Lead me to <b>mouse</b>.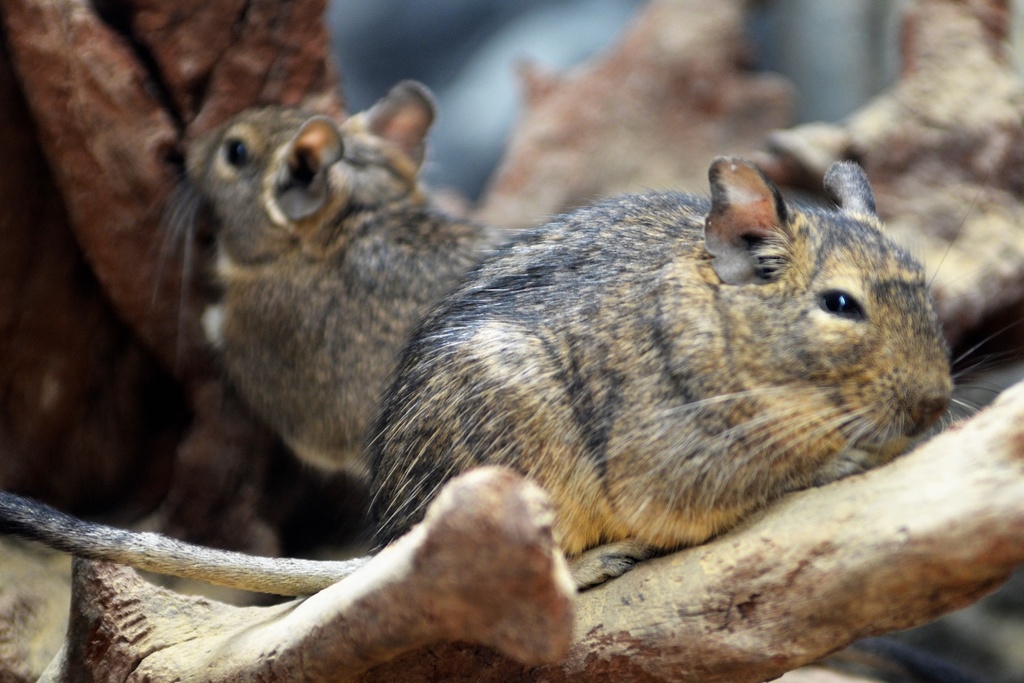
Lead to crop(129, 76, 538, 482).
